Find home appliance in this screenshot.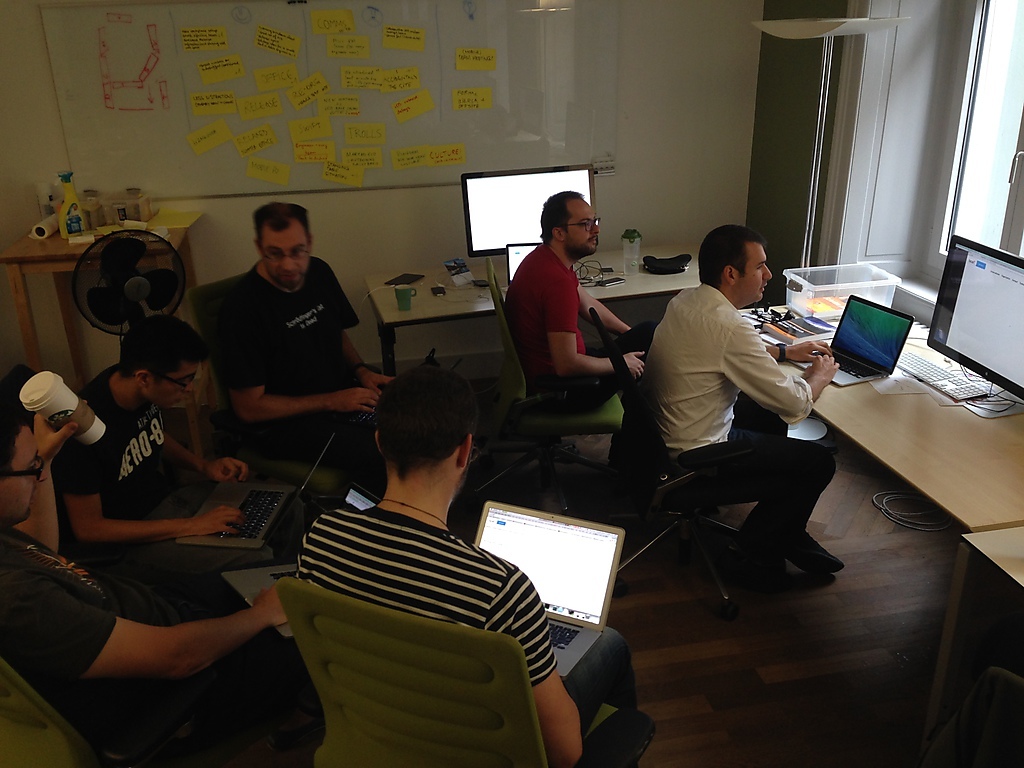
The bounding box for home appliance is (924, 237, 1023, 399).
